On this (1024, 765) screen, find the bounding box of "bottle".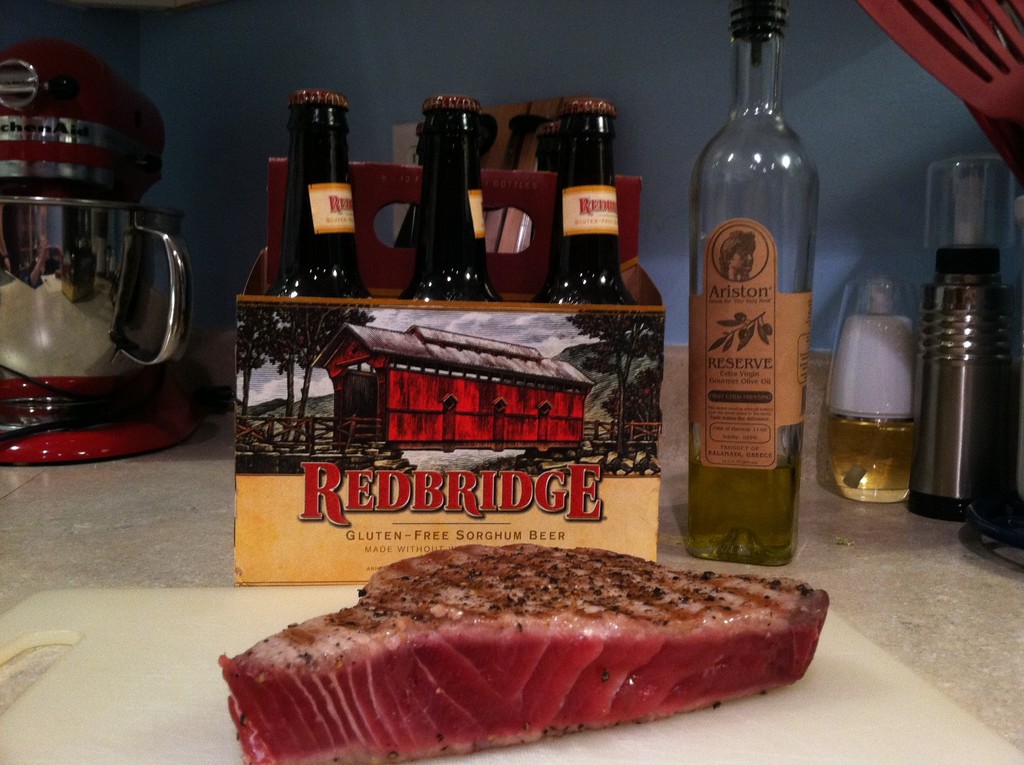
Bounding box: select_region(260, 89, 376, 300).
